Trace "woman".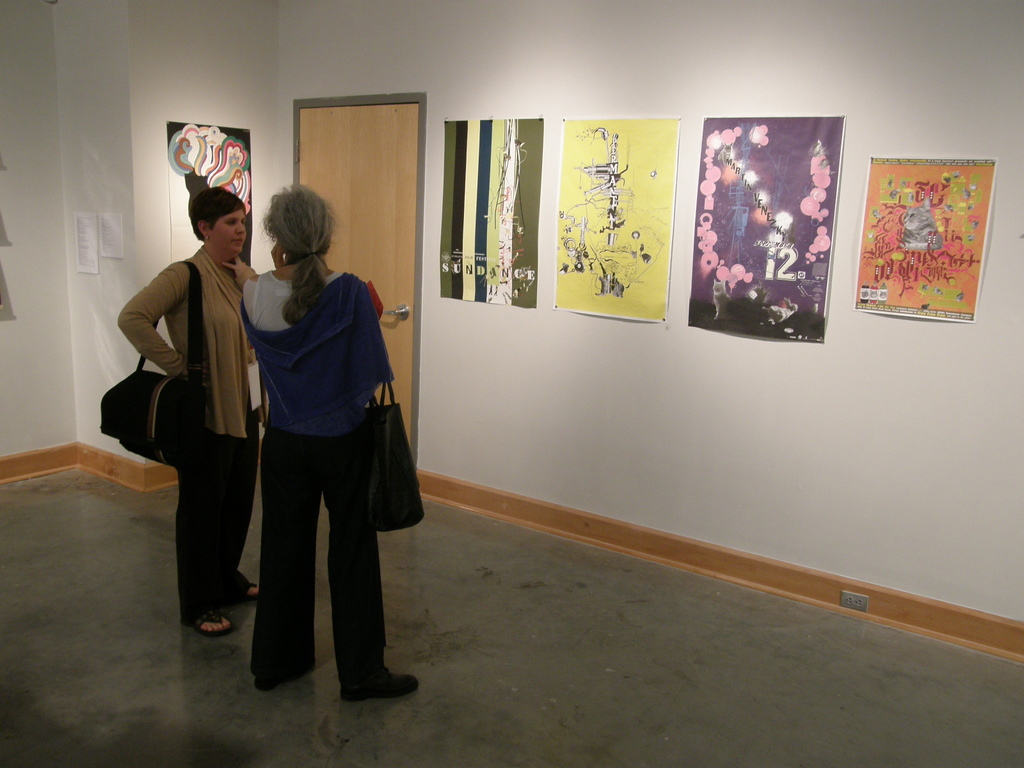
Traced to select_region(118, 188, 256, 633).
